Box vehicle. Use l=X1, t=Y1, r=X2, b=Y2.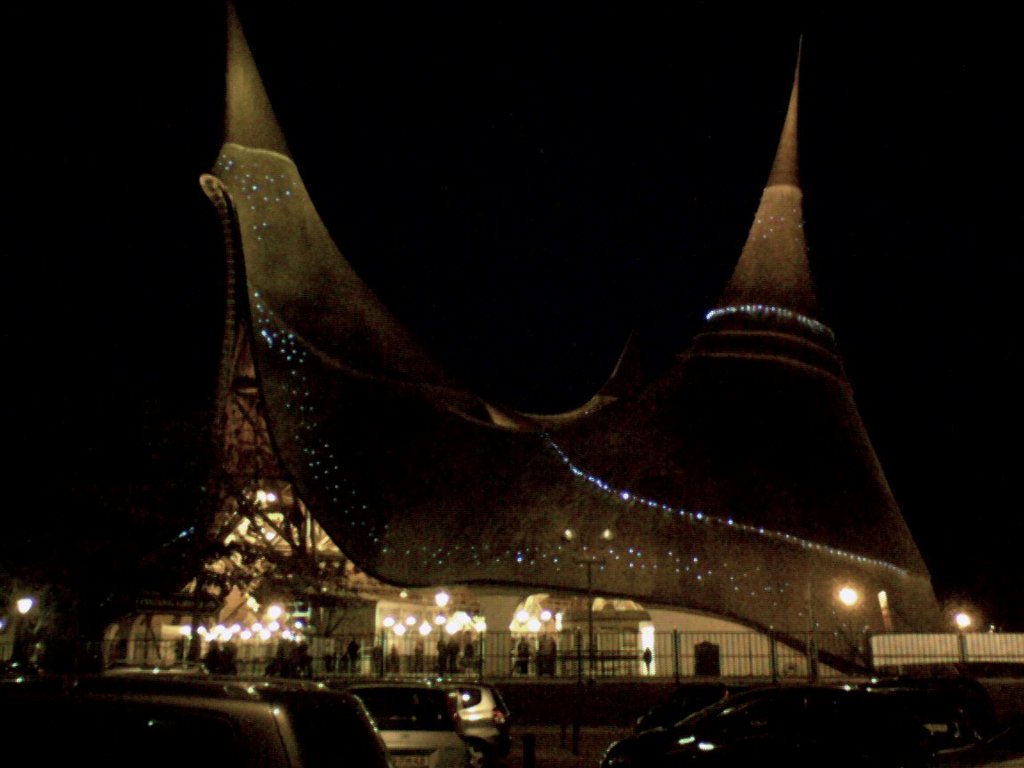
l=589, t=687, r=1023, b=767.
